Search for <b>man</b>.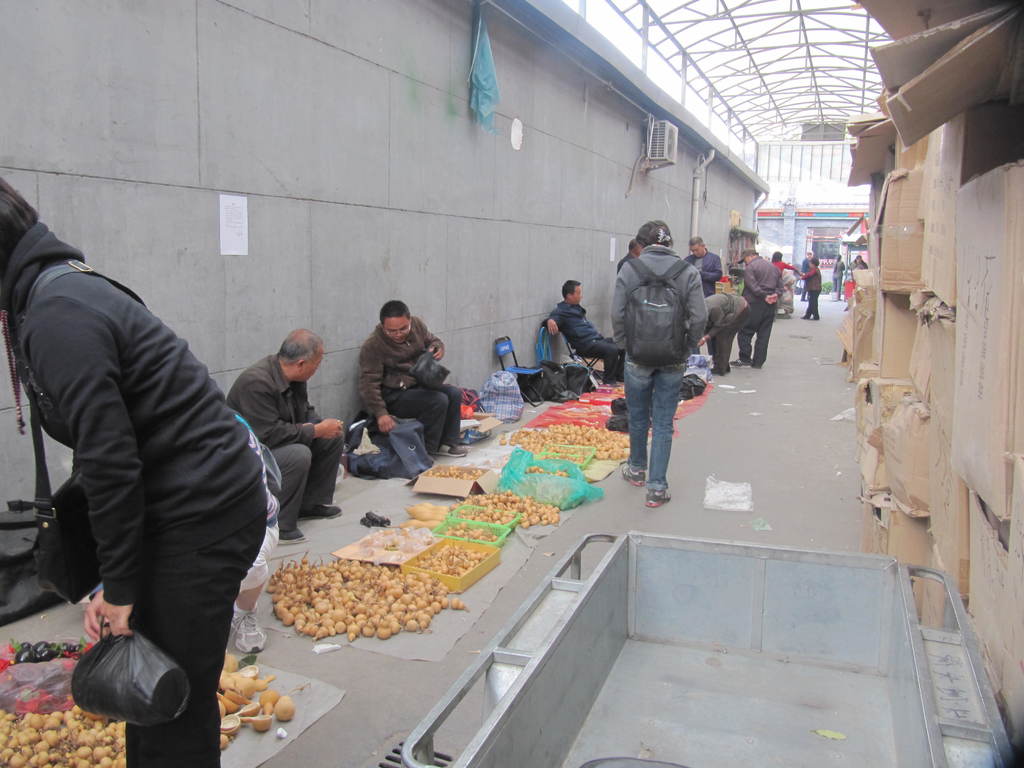
Found at 598/211/717/514.
